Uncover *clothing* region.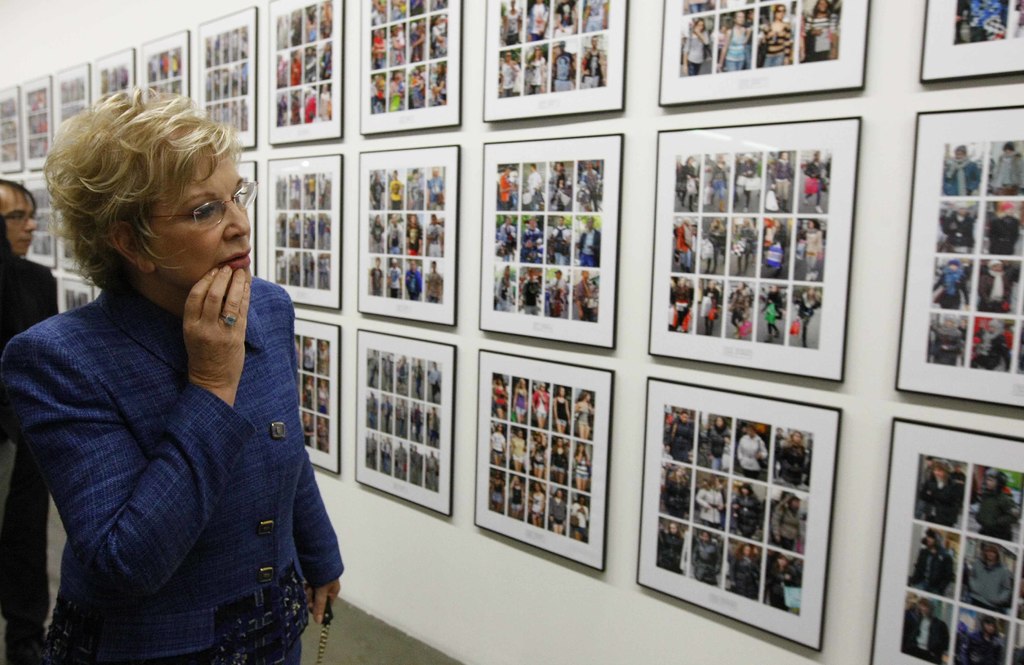
Uncovered: x1=718 y1=30 x2=727 y2=63.
